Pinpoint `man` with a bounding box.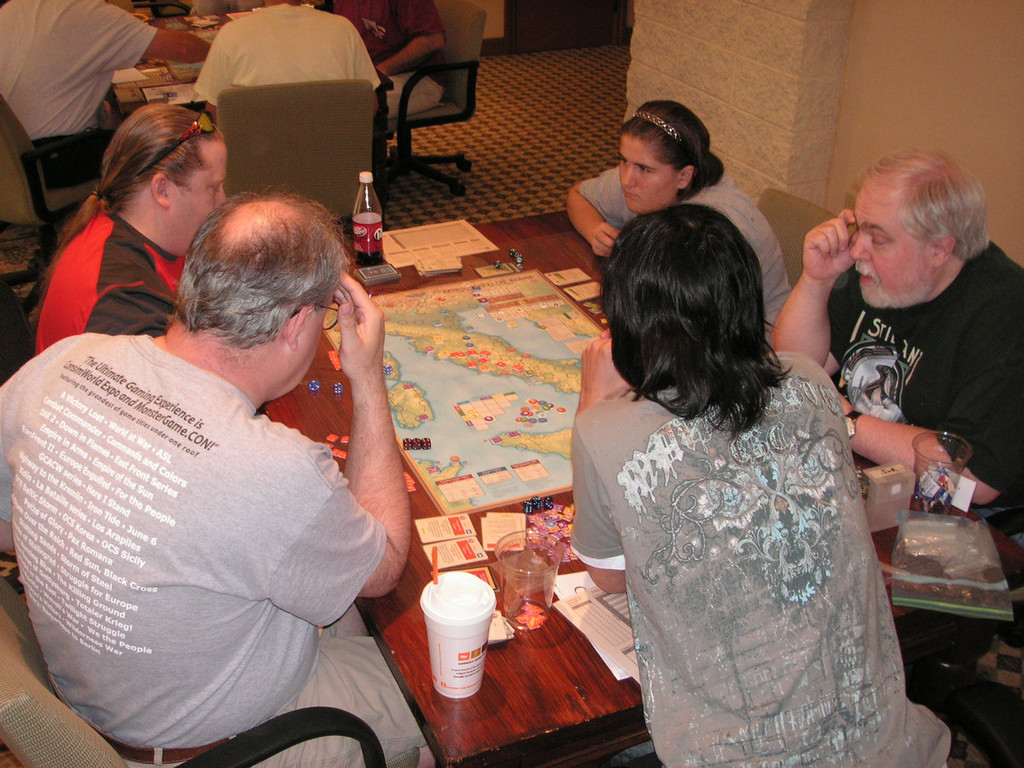
pyautogui.locateOnScreen(788, 140, 1023, 552).
